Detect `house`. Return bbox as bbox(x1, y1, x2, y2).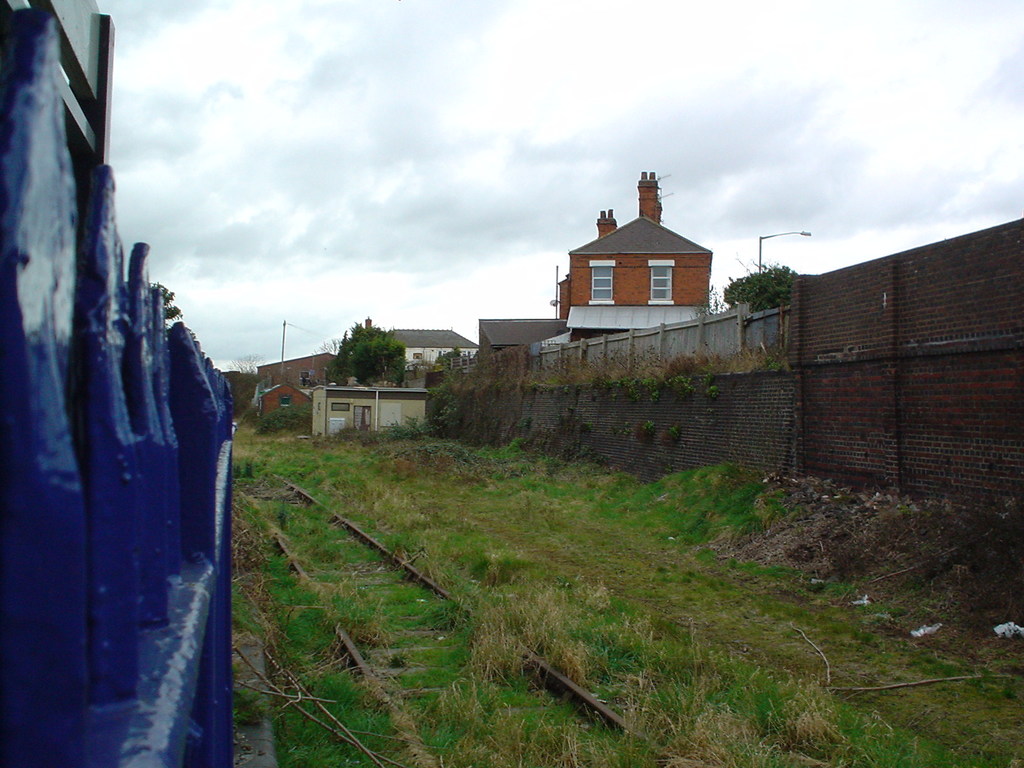
bbox(383, 330, 477, 378).
